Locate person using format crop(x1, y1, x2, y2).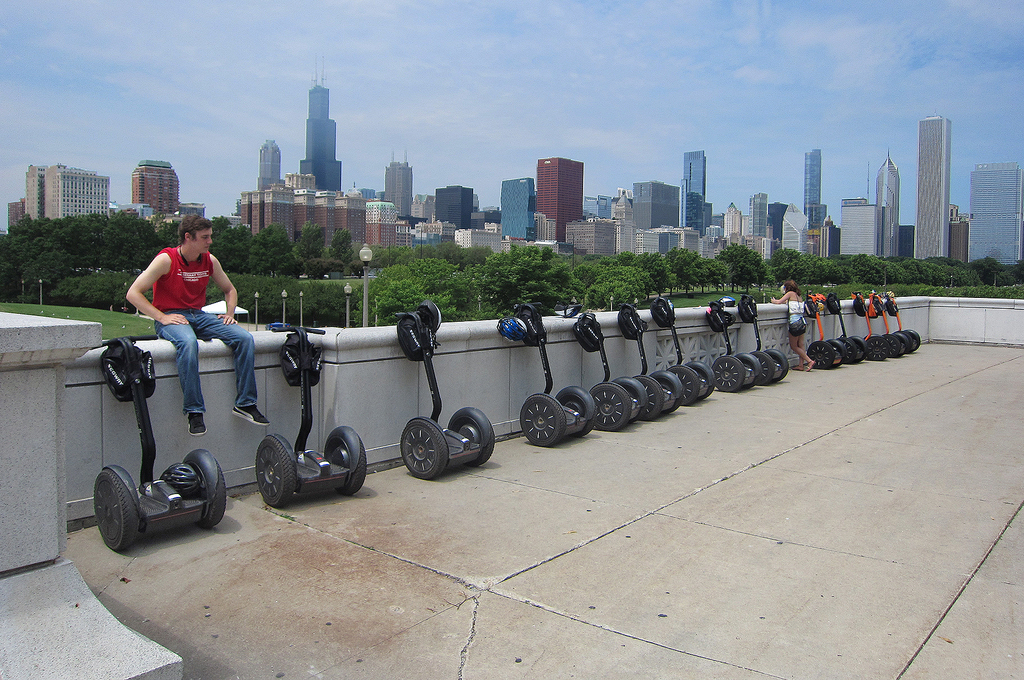
crop(125, 213, 268, 438).
